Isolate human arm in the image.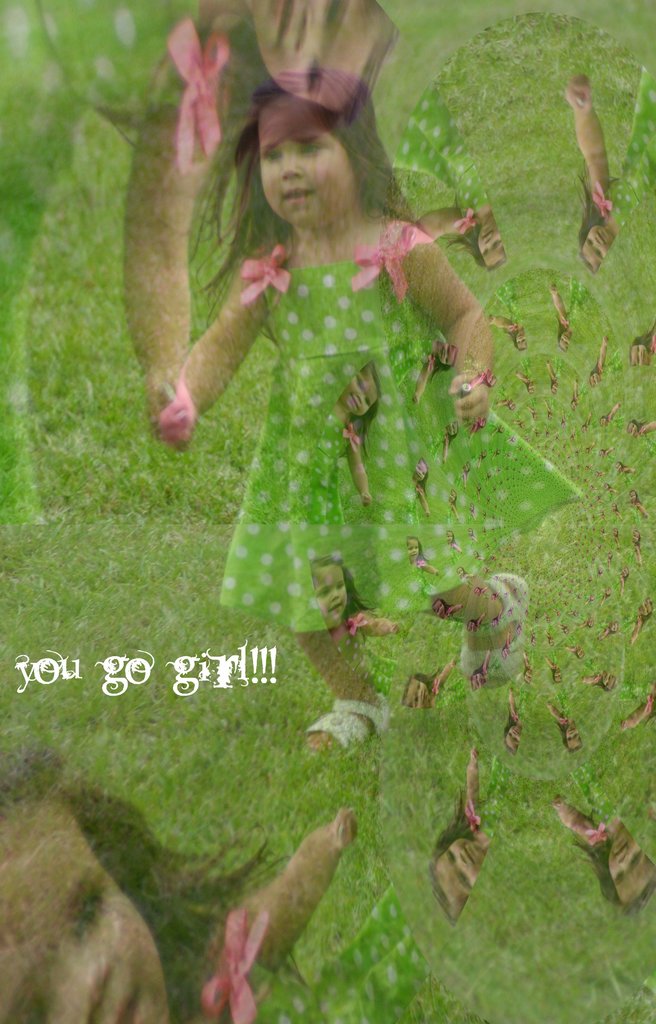
Isolated region: {"left": 125, "top": 101, "right": 202, "bottom": 409}.
